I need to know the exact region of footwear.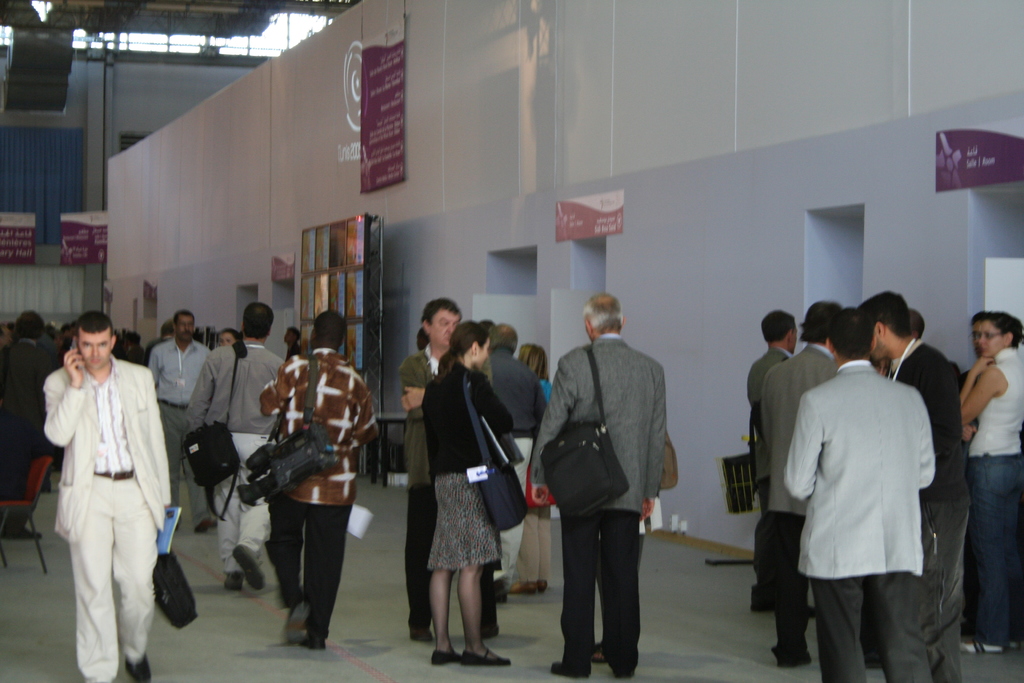
Region: (x1=297, y1=630, x2=328, y2=649).
